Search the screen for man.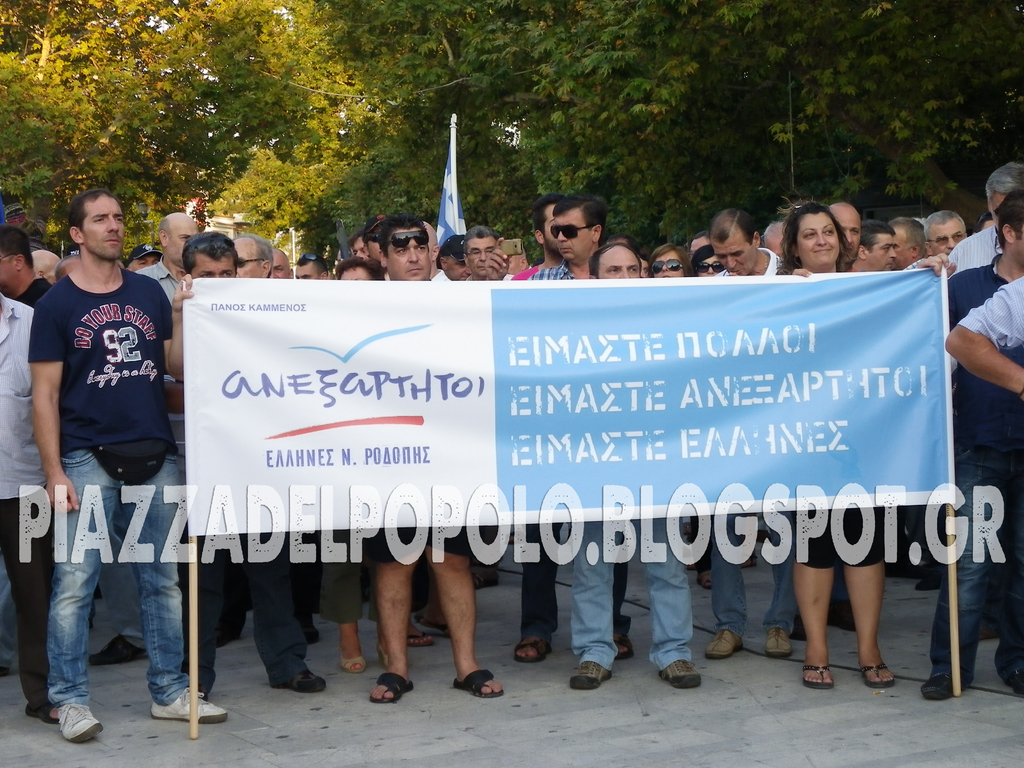
Found at (x1=422, y1=232, x2=474, y2=282).
